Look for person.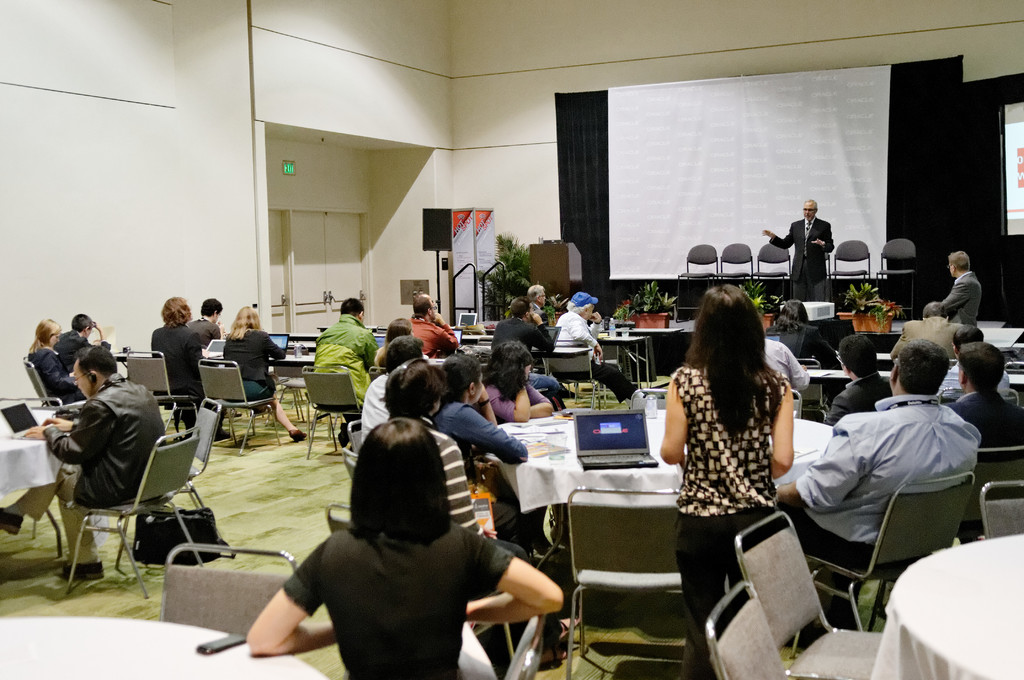
Found: [left=762, top=295, right=840, bottom=371].
